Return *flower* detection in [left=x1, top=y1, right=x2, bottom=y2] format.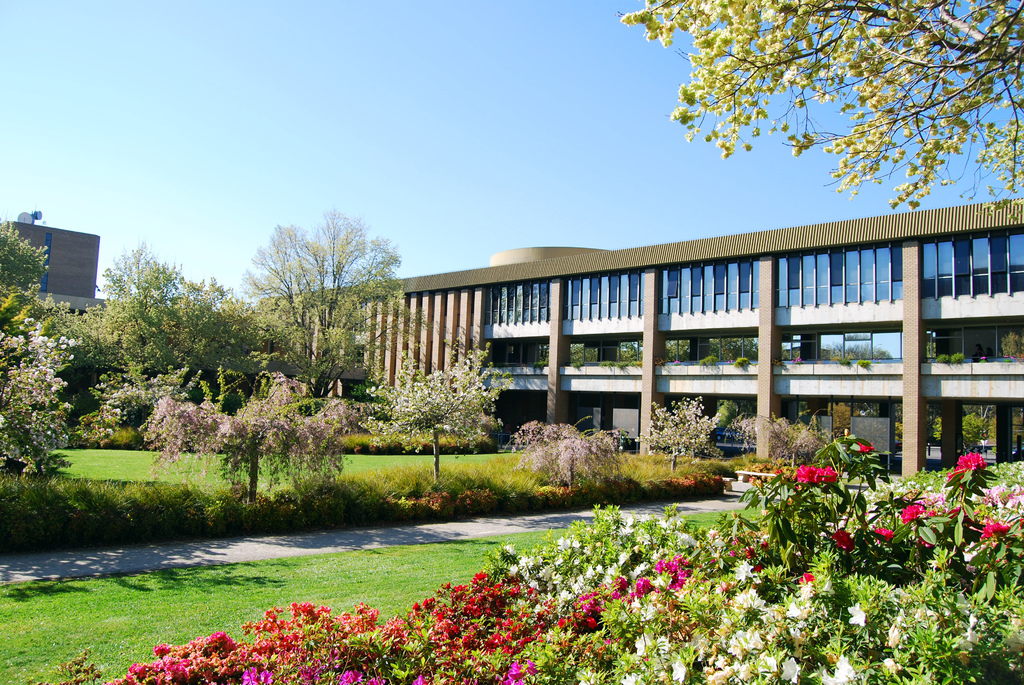
[left=826, top=466, right=848, bottom=487].
